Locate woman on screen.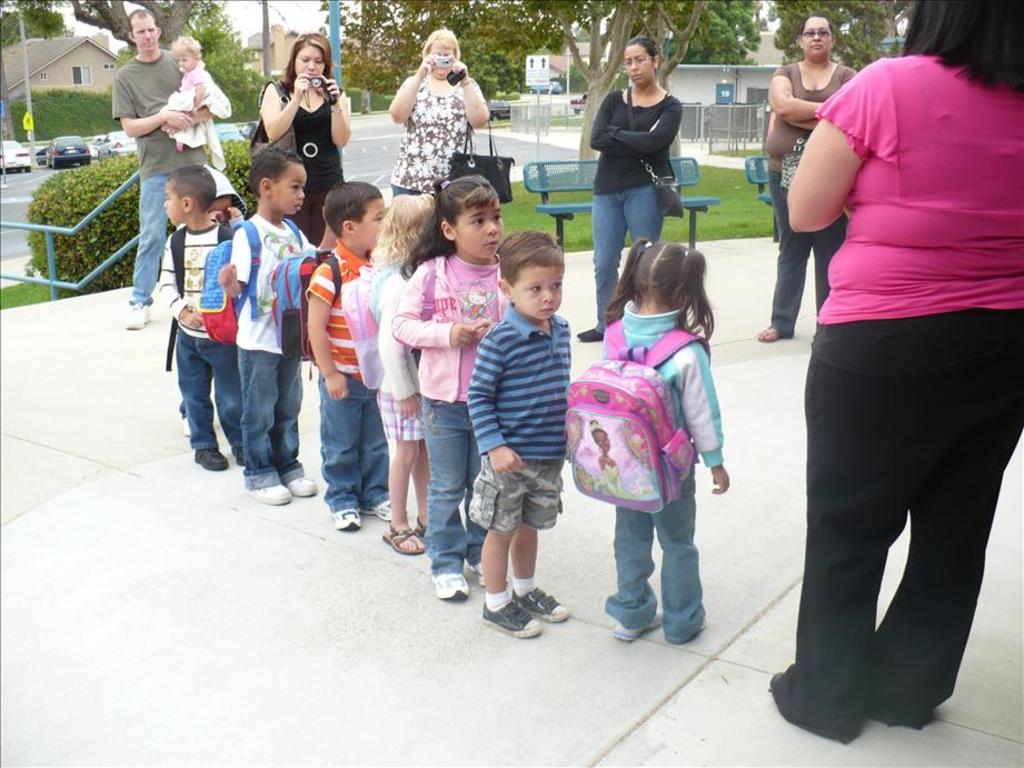
On screen at bbox=[575, 31, 682, 342].
